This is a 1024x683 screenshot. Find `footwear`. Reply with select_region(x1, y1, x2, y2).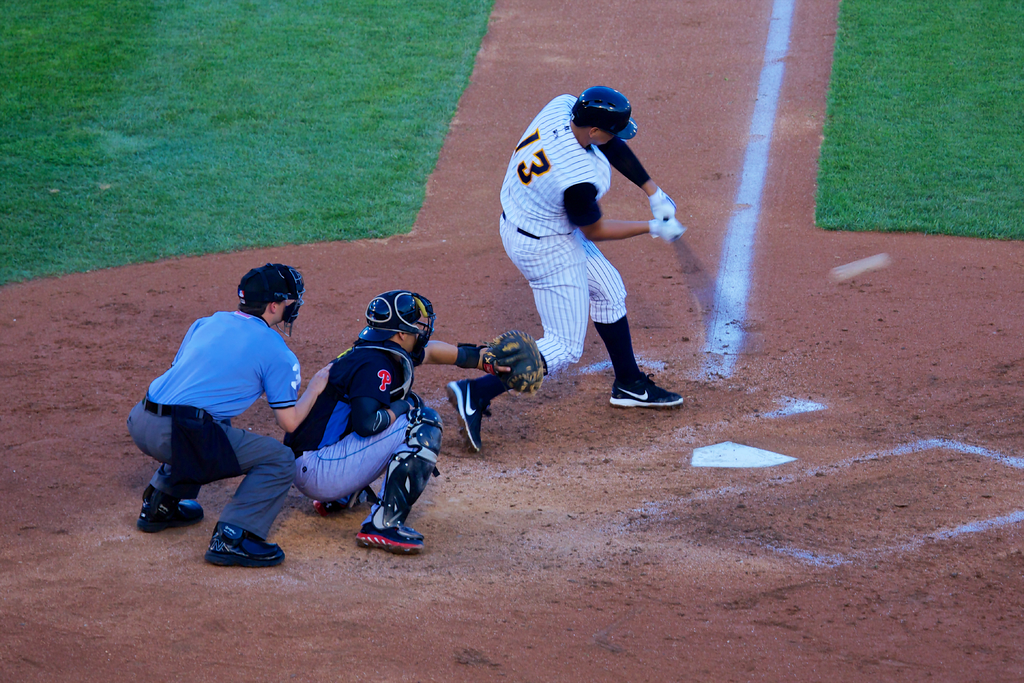
select_region(134, 482, 209, 531).
